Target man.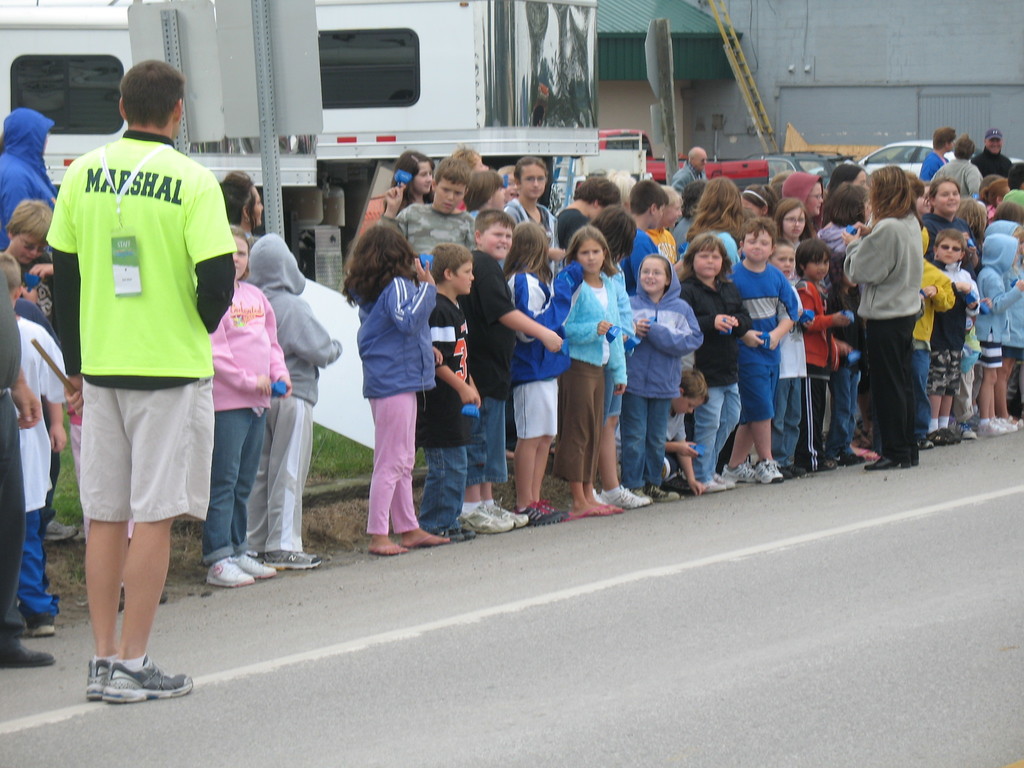
Target region: locate(45, 62, 235, 705).
